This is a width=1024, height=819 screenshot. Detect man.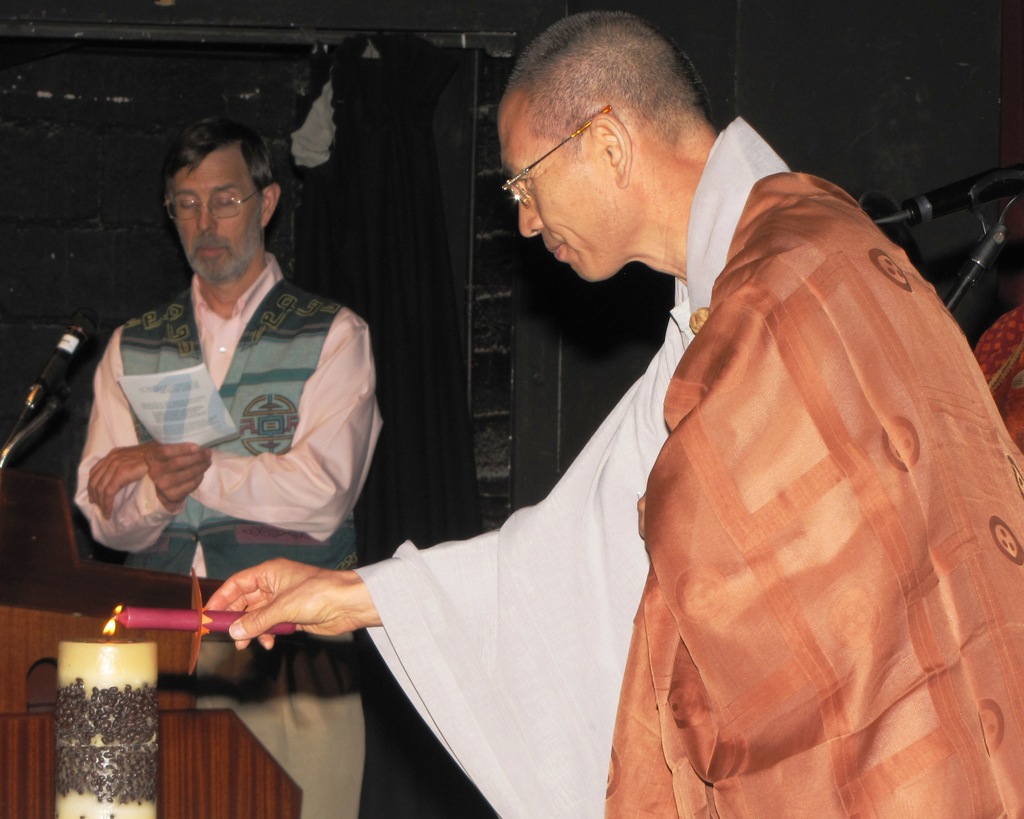
bbox=[61, 126, 400, 681].
